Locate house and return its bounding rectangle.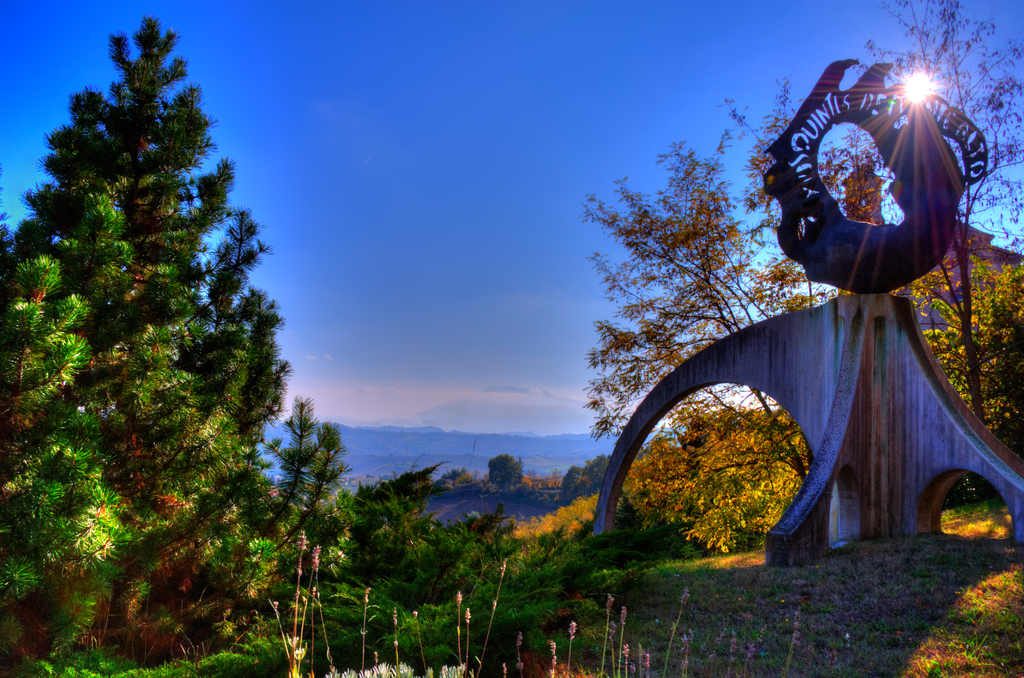
bbox=[832, 160, 1023, 339].
